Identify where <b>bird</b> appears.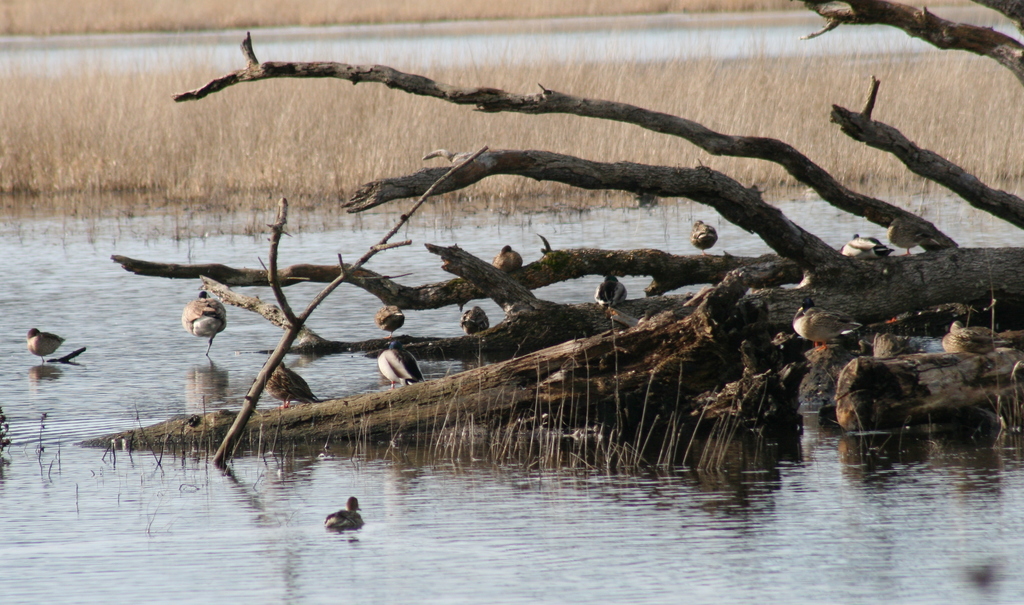
Appears at 178, 287, 232, 357.
